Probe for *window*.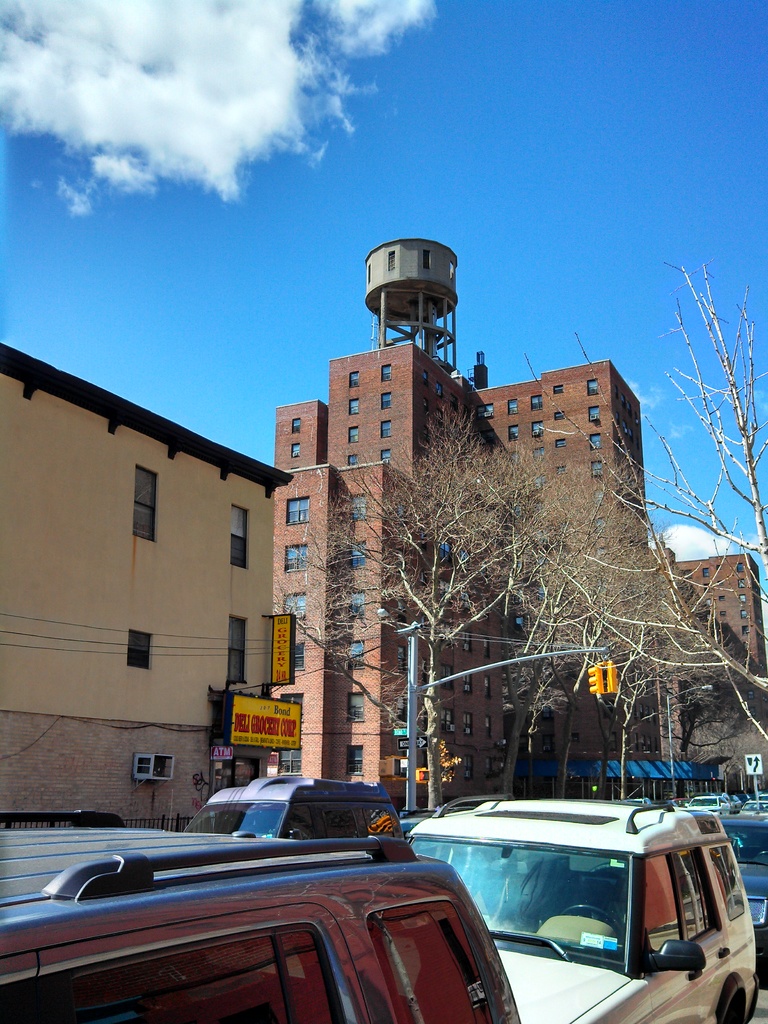
Probe result: crop(134, 468, 163, 540).
